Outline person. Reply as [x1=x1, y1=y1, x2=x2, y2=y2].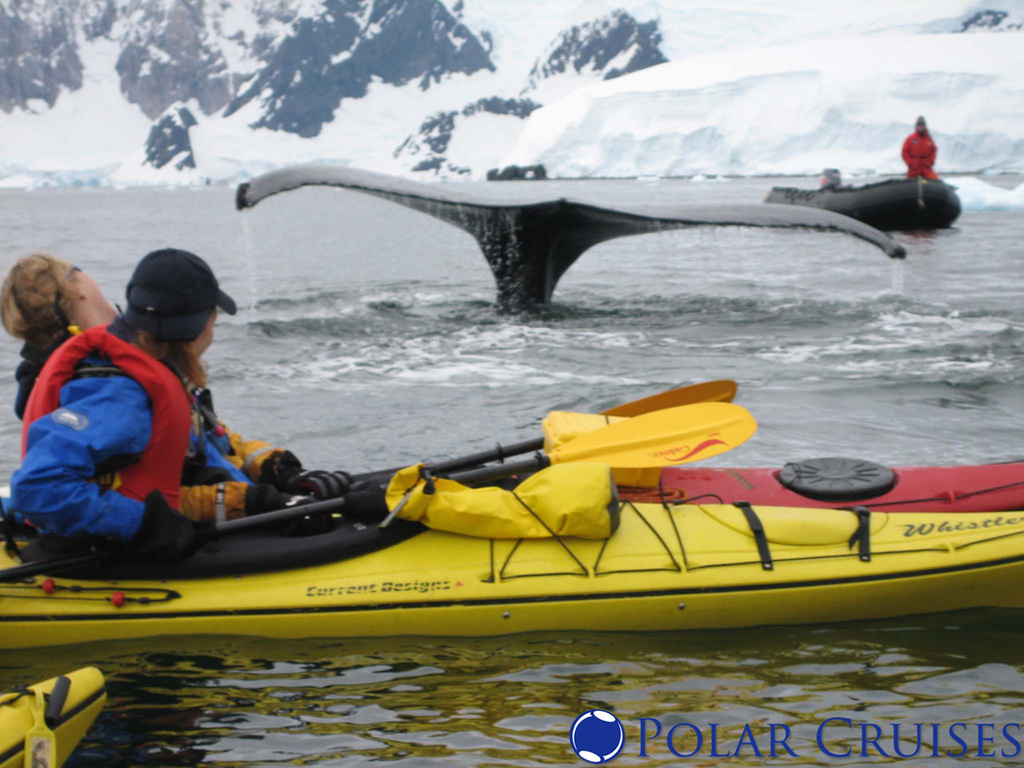
[x1=898, y1=114, x2=939, y2=181].
